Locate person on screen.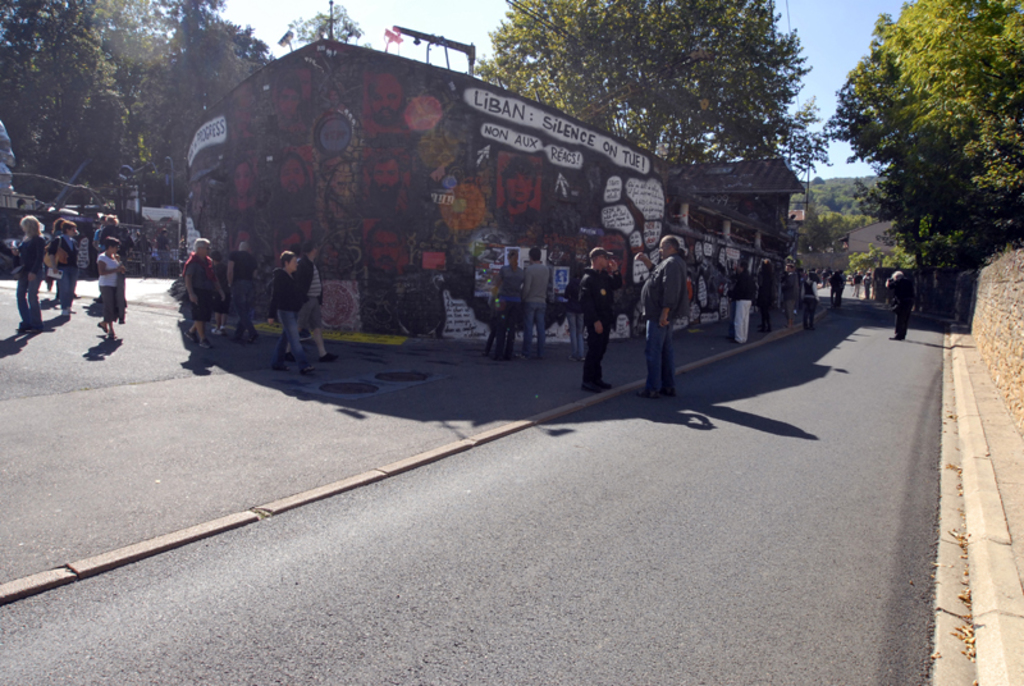
On screen at x1=99 y1=235 x2=124 y2=349.
